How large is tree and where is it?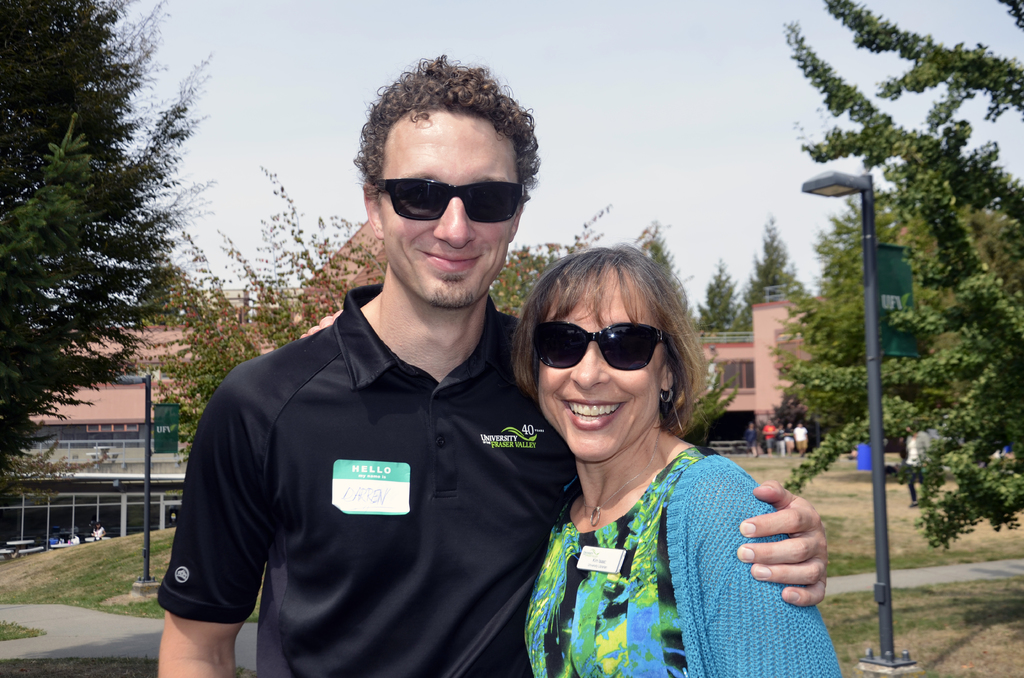
Bounding box: region(9, 44, 215, 469).
